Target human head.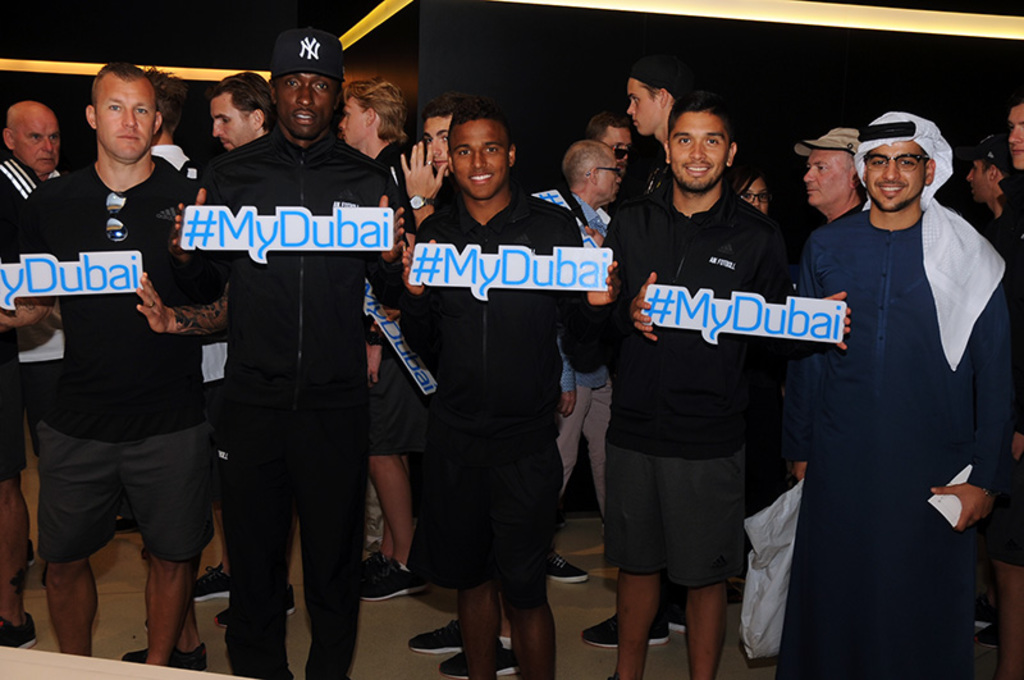
Target region: l=965, t=138, r=1019, b=205.
